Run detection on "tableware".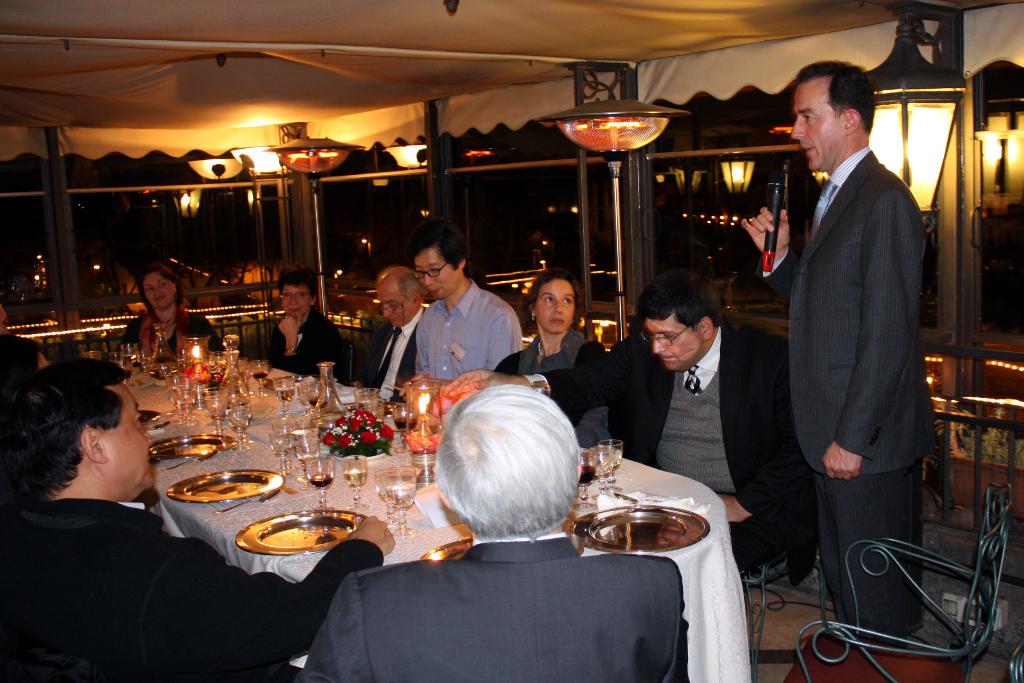
Result: [218,485,279,514].
